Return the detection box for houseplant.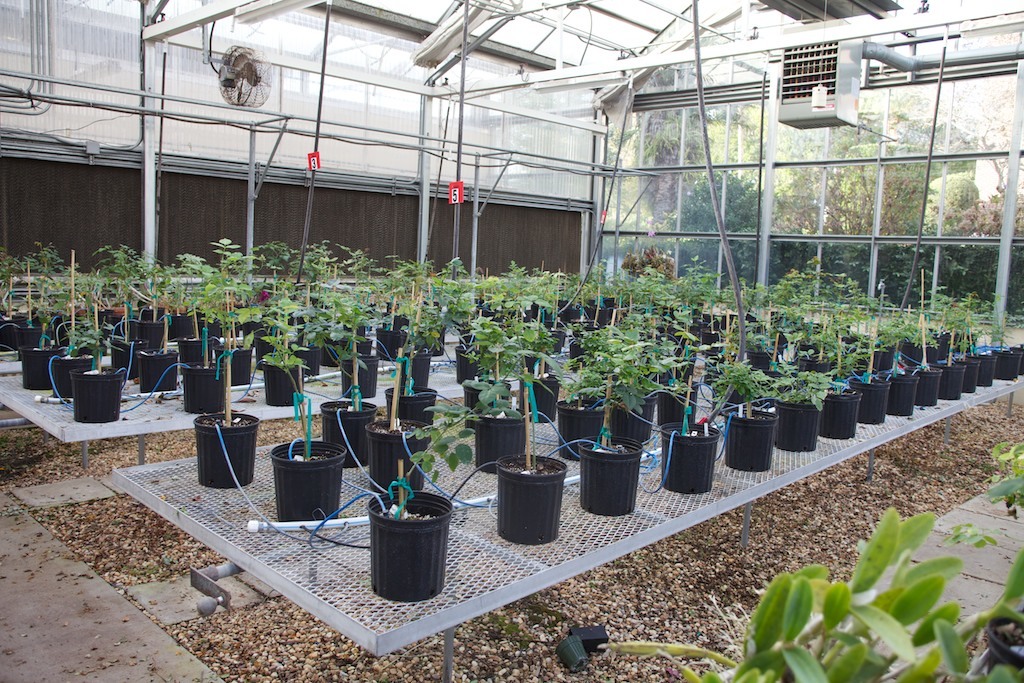
bbox(803, 372, 860, 439).
